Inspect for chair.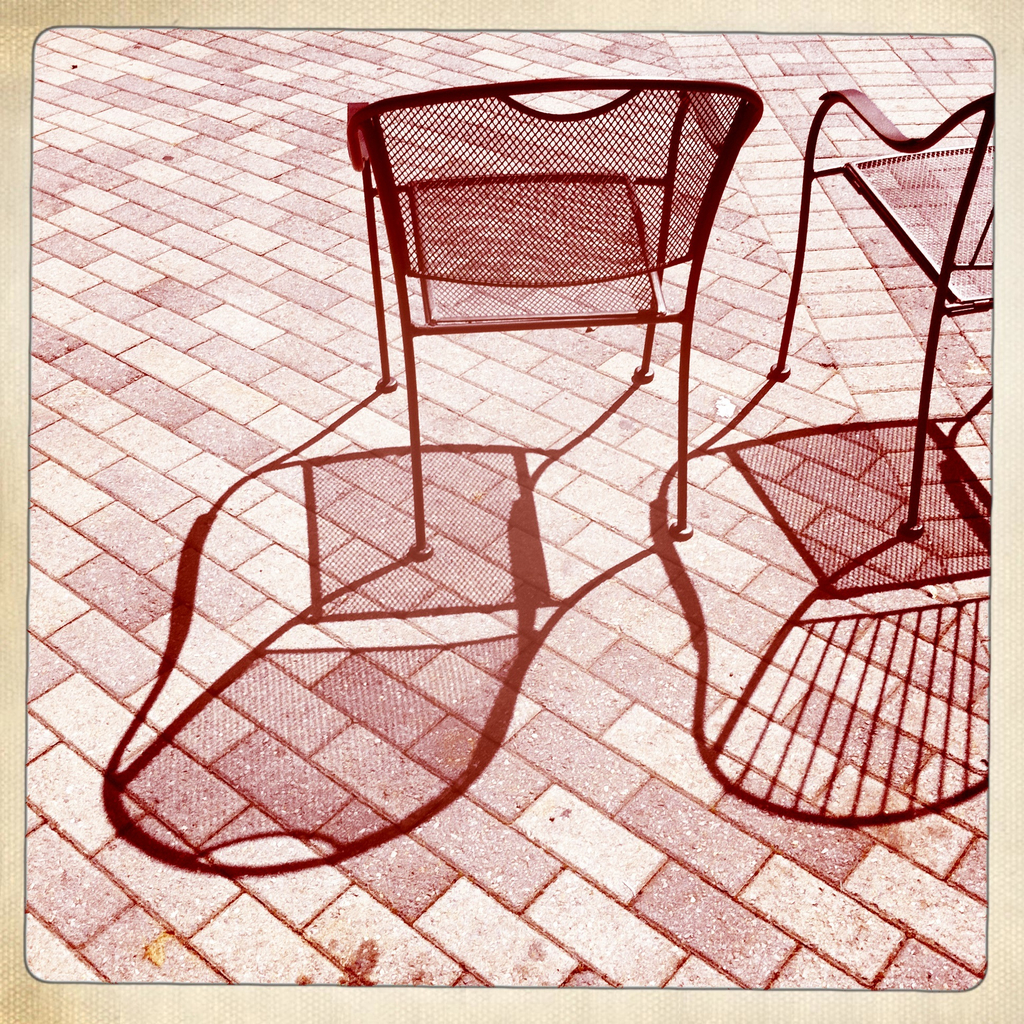
Inspection: Rect(766, 81, 994, 537).
